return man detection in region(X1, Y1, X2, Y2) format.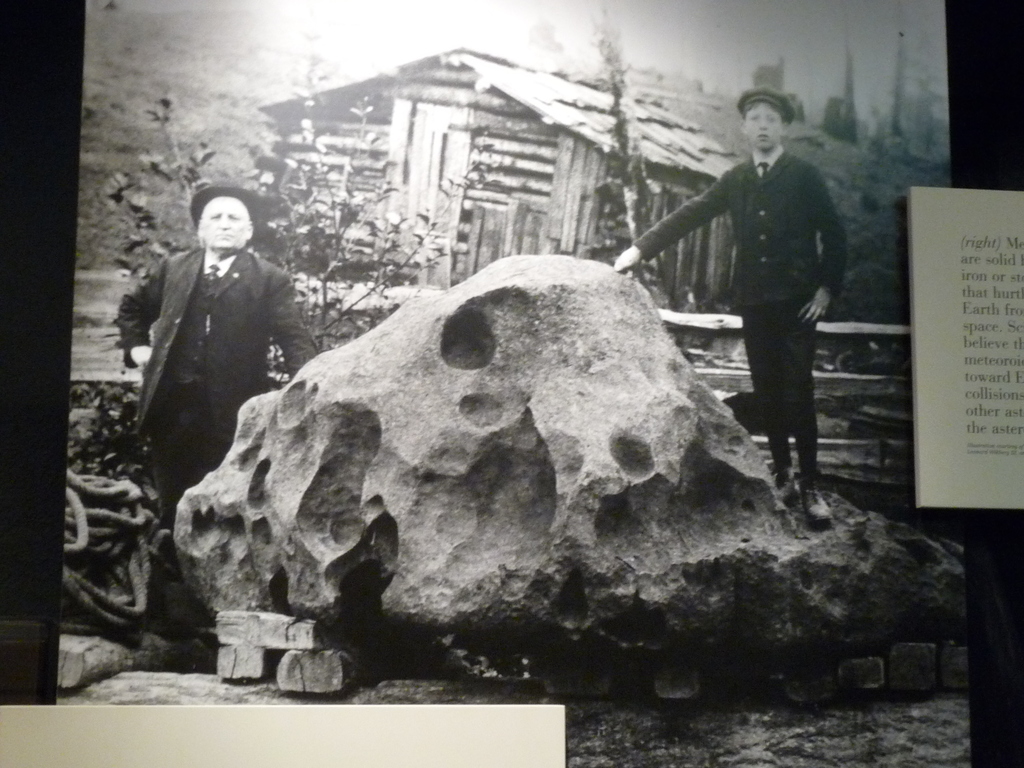
region(104, 185, 342, 677).
